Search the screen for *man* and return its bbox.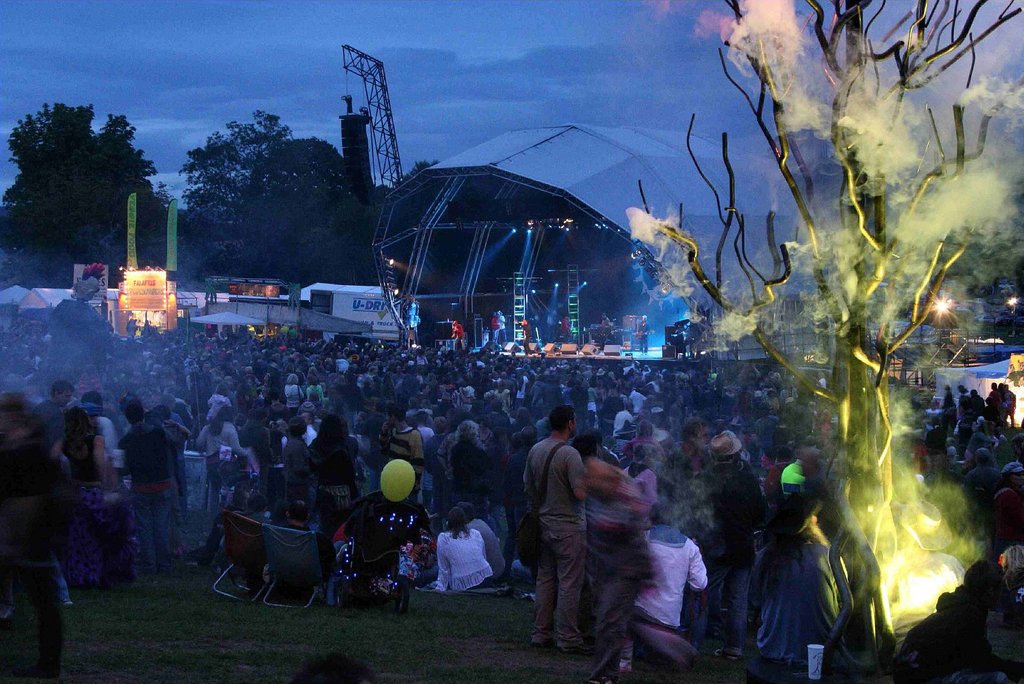
Found: x1=114 y1=396 x2=175 y2=573.
